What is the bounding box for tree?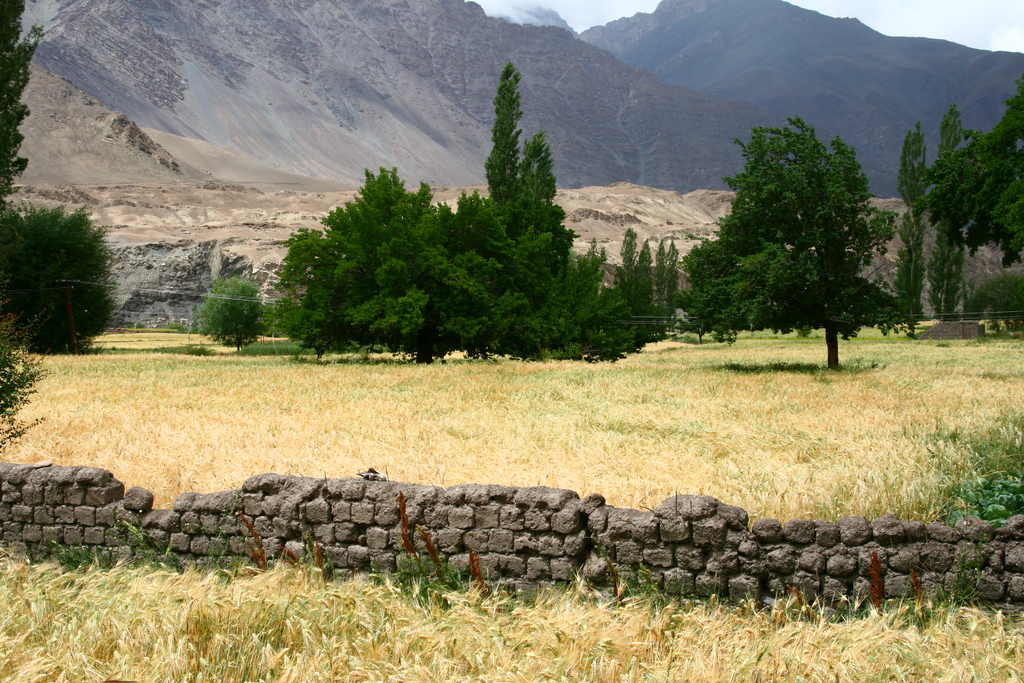
left=915, top=104, right=968, bottom=308.
